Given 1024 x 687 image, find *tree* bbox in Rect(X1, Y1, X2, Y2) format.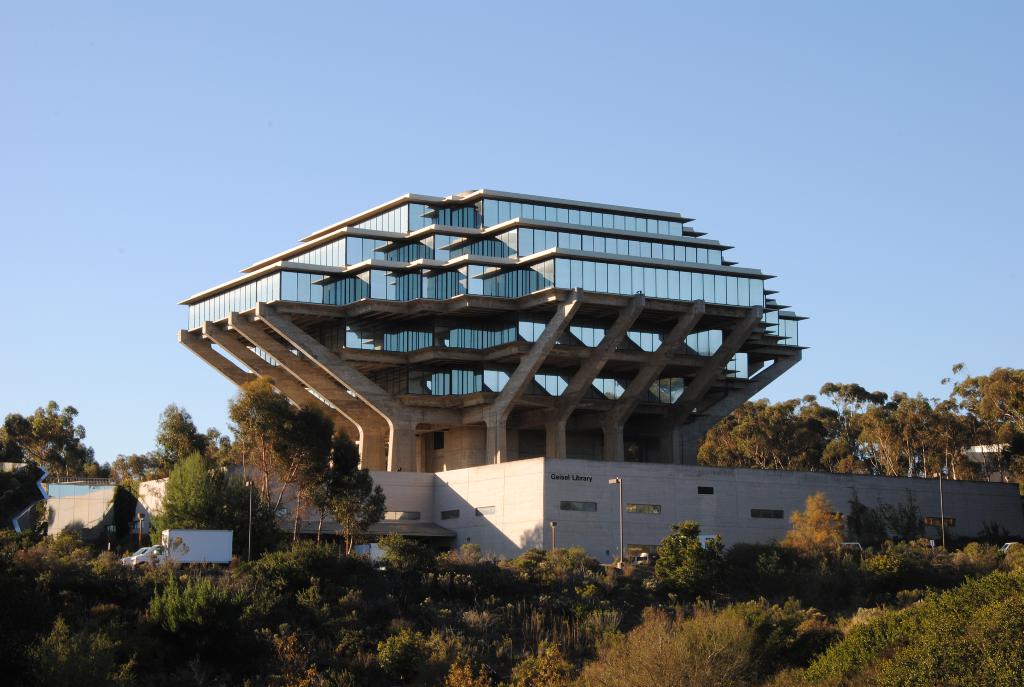
Rect(308, 431, 362, 533).
